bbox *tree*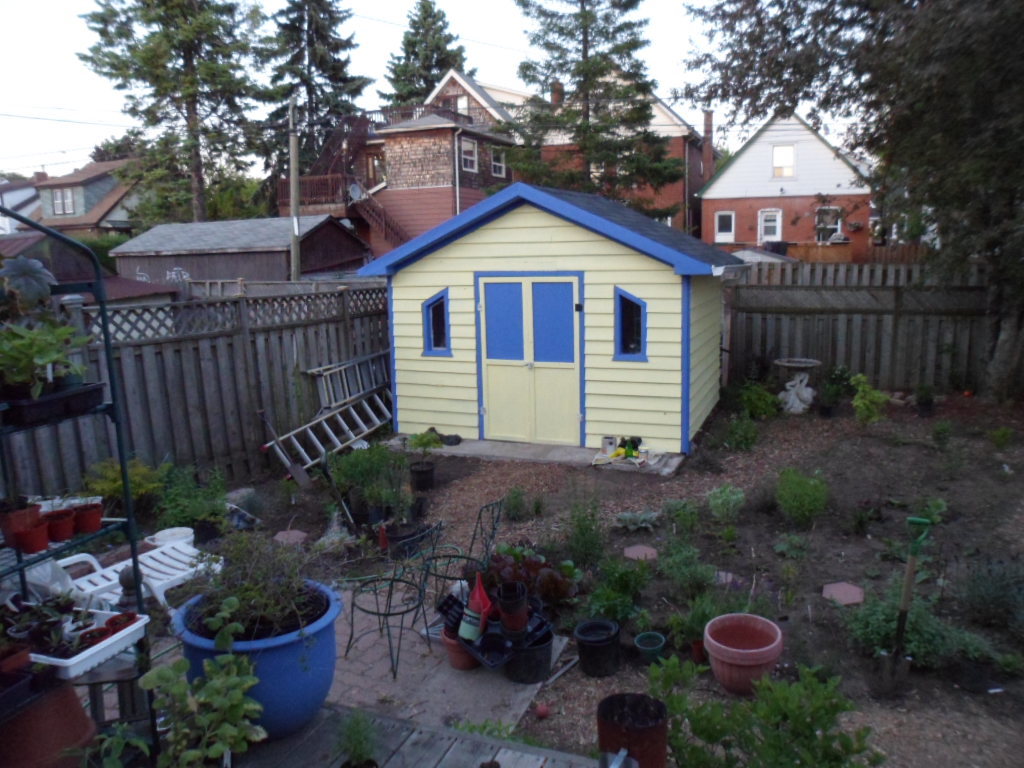
x1=485, y1=0, x2=687, y2=216
